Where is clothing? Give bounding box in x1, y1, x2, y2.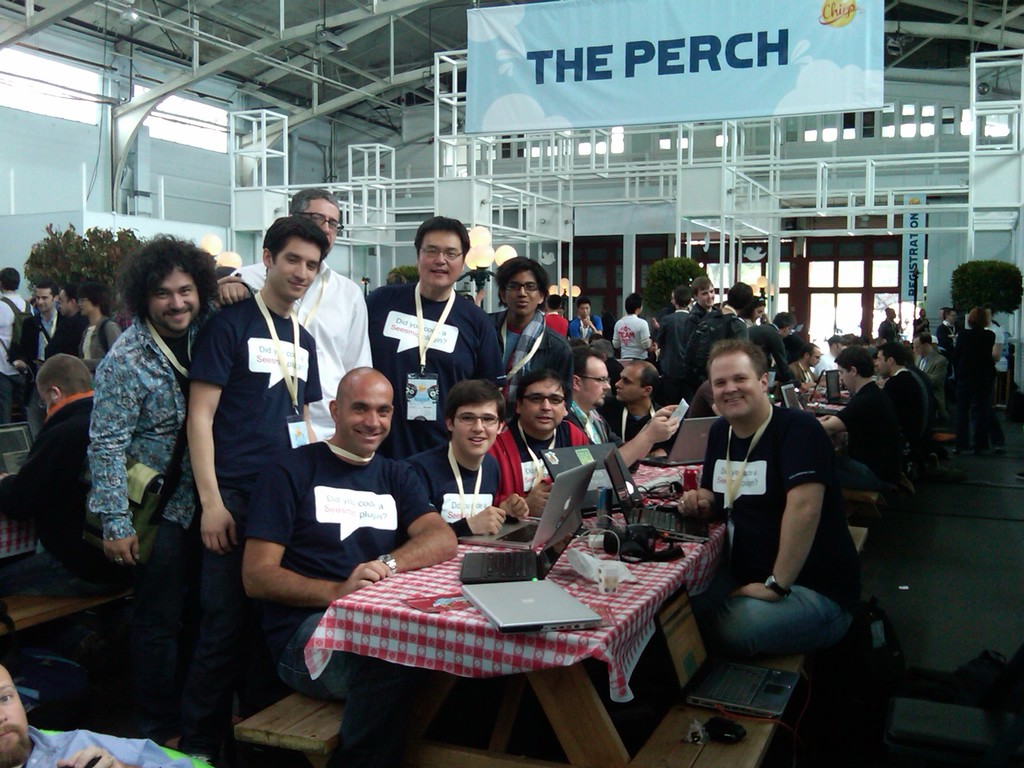
44, 316, 90, 352.
